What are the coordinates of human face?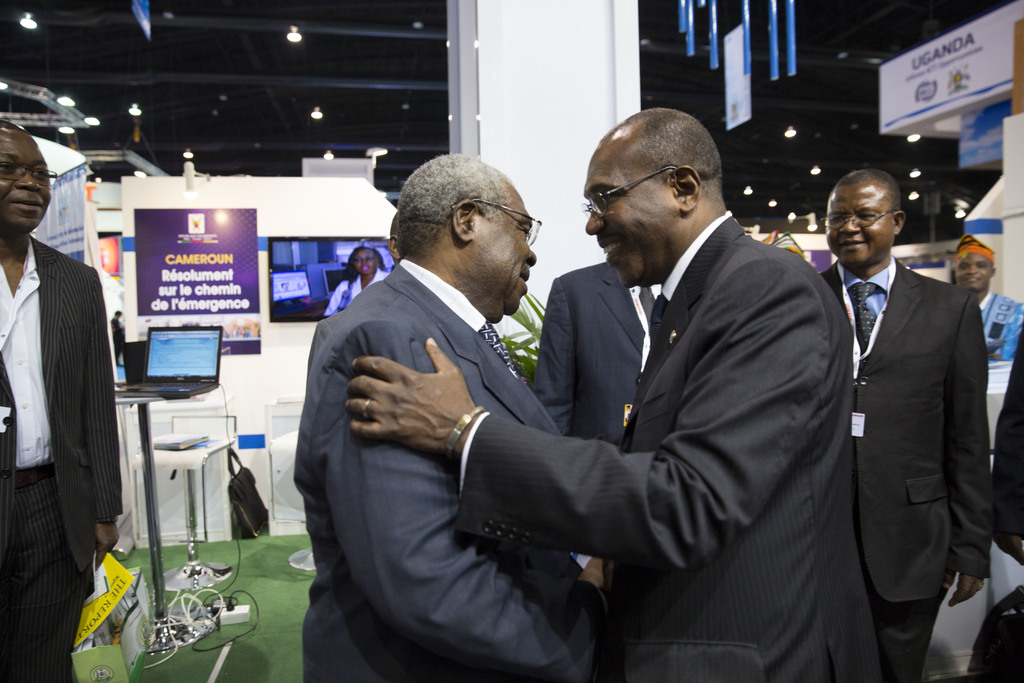
bbox(0, 131, 51, 225).
